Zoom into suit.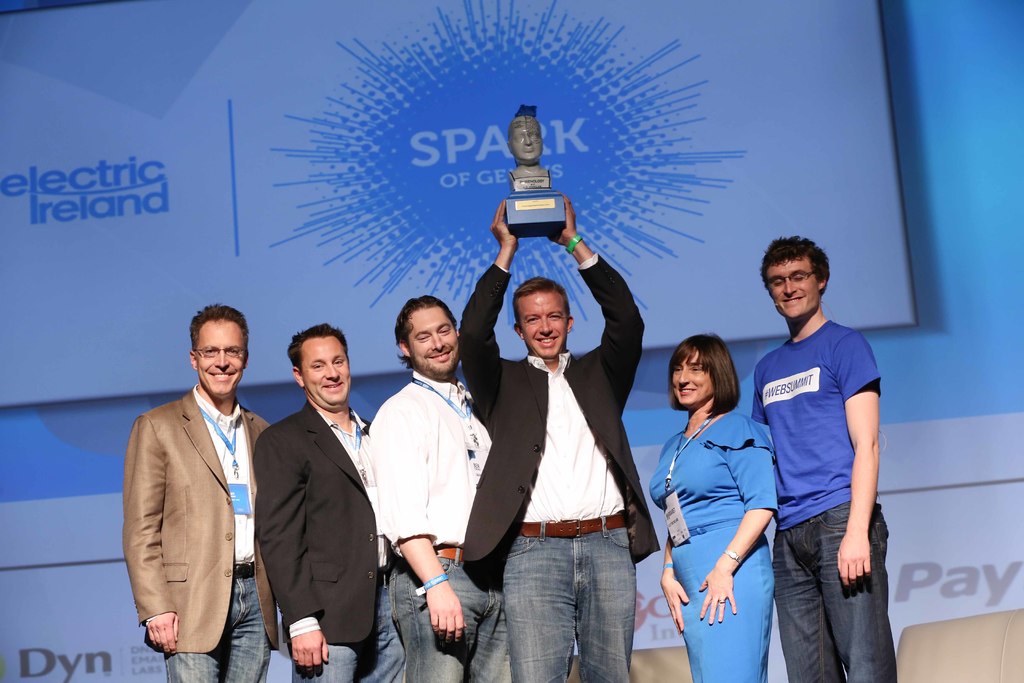
Zoom target: <bbox>118, 332, 269, 678</bbox>.
